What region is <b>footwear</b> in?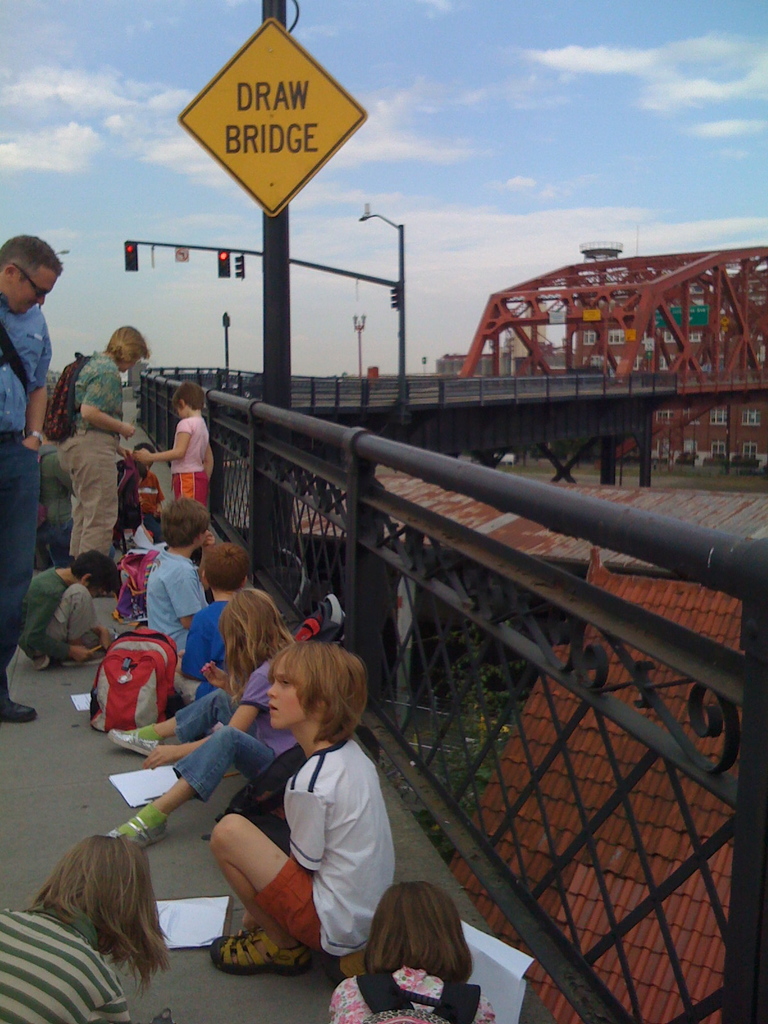
box=[201, 922, 303, 991].
